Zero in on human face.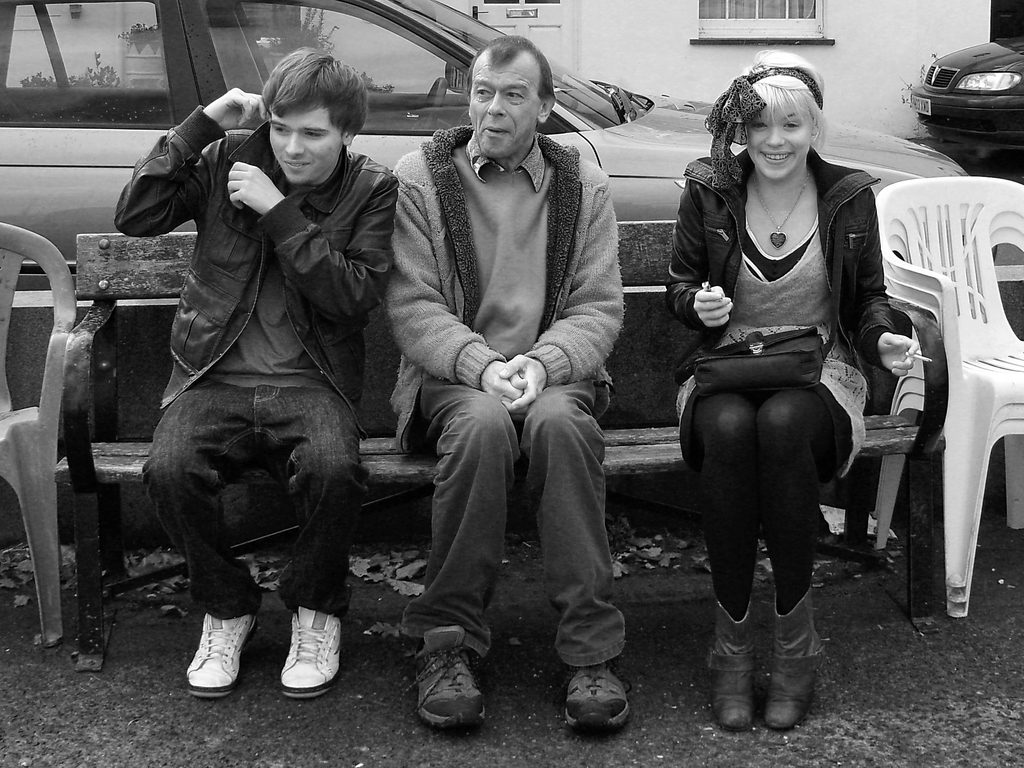
Zeroed in: BBox(468, 49, 545, 159).
